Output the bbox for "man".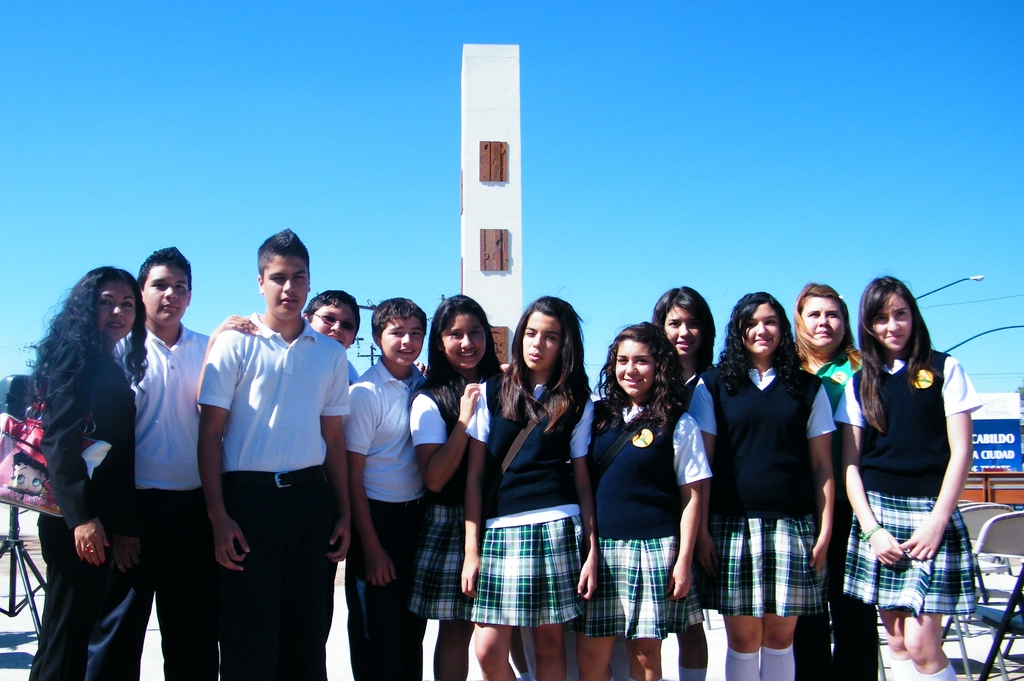
Rect(210, 223, 352, 673).
